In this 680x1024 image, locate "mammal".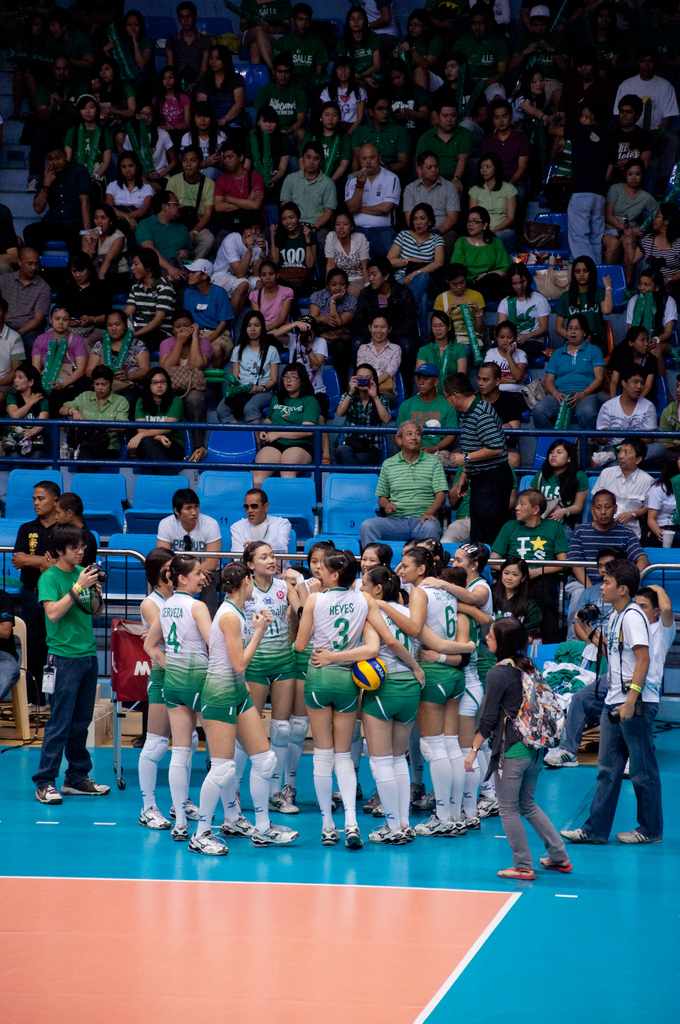
Bounding box: locate(595, 360, 658, 455).
